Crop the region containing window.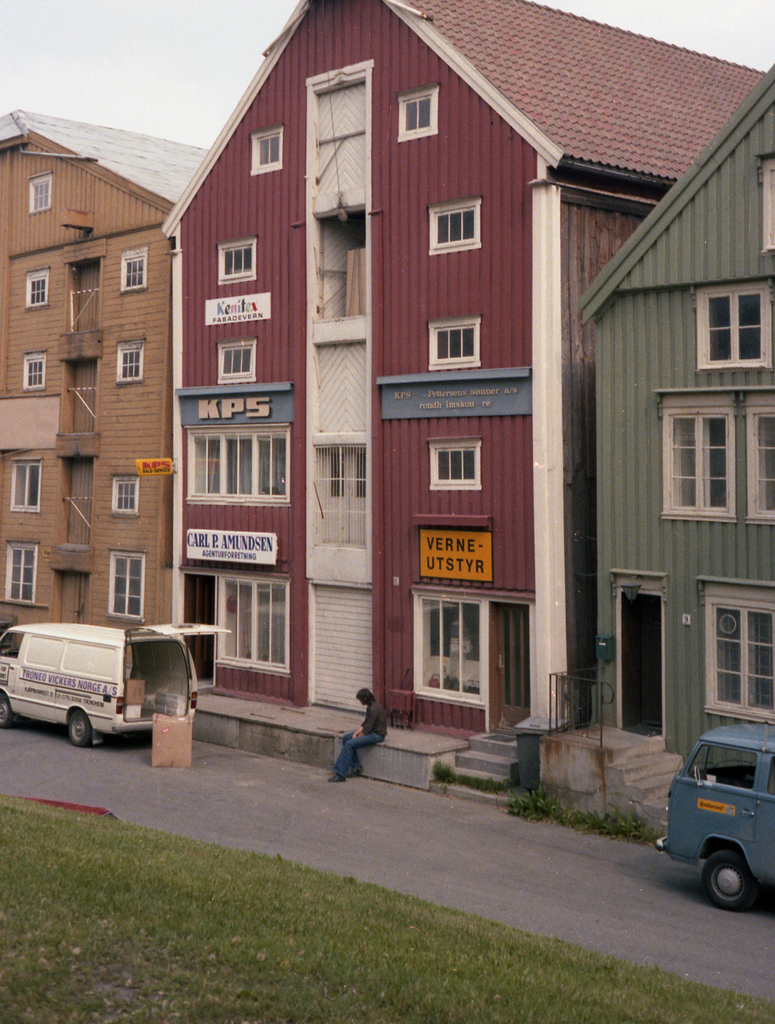
Crop region: [751, 399, 774, 515].
